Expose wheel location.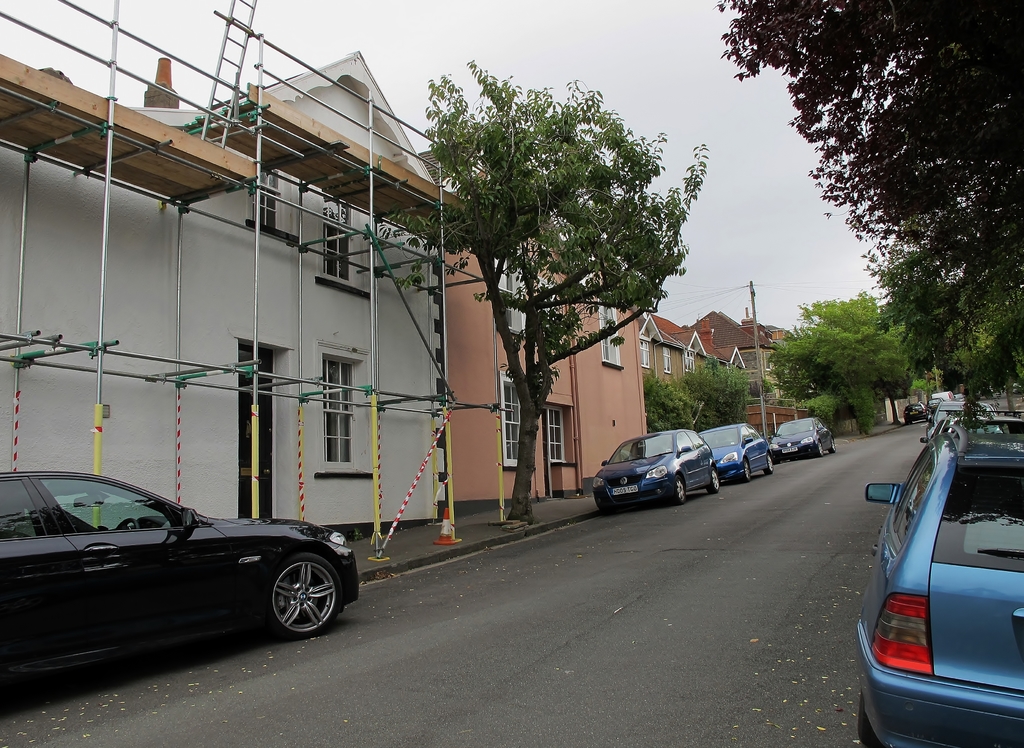
Exposed at (left=740, top=460, right=751, bottom=480).
